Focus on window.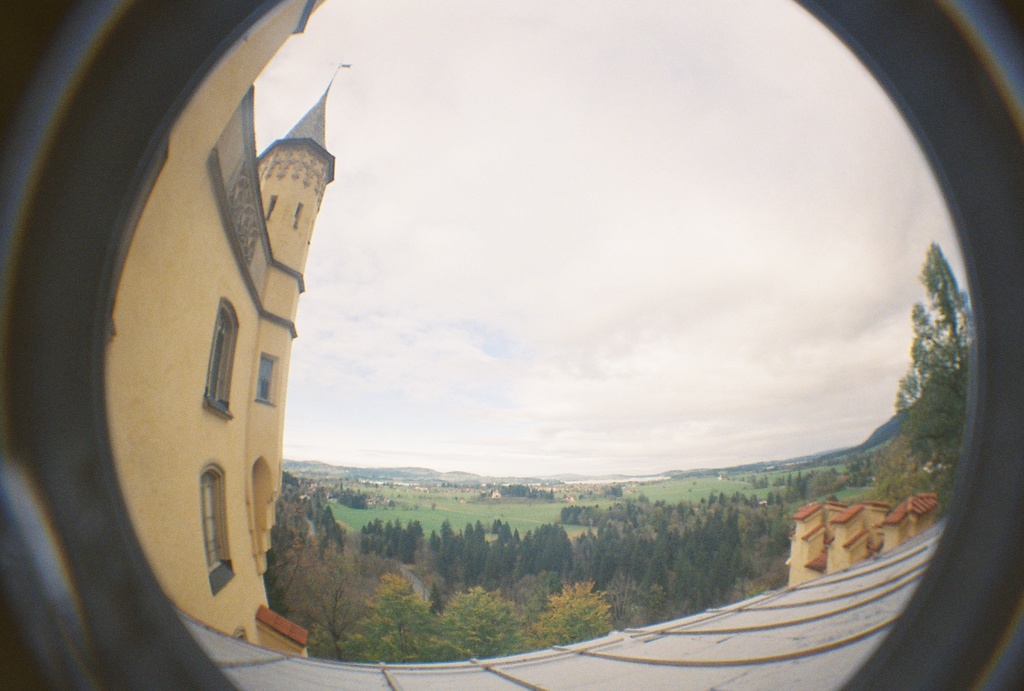
Focused at (254, 352, 273, 404).
